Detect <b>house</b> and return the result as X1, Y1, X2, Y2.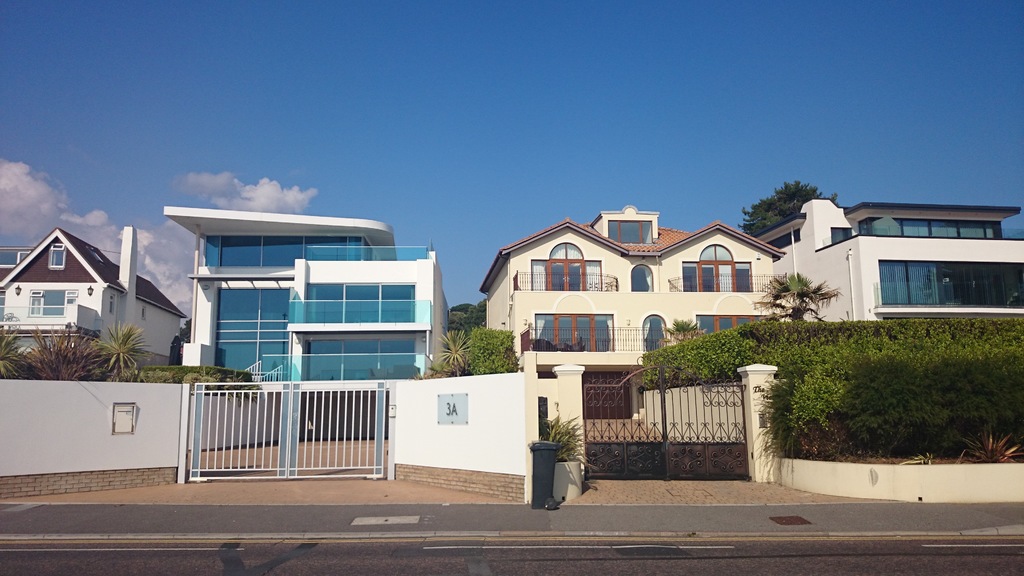
475, 202, 791, 490.
